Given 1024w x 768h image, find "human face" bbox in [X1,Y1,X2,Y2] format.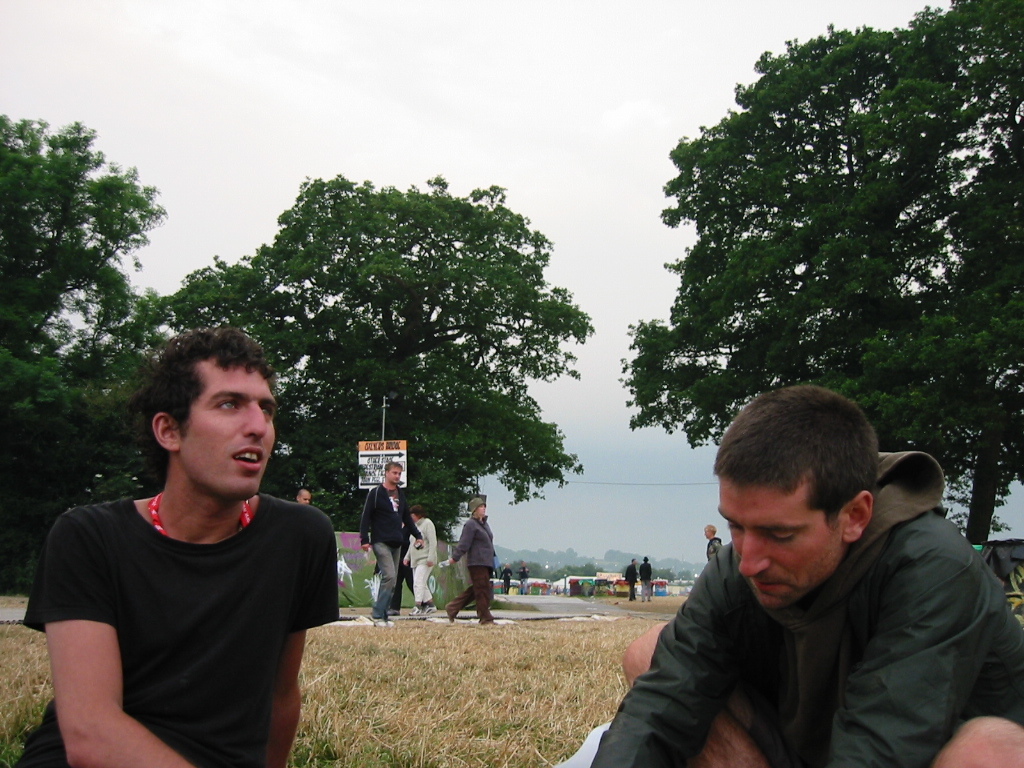
[712,482,843,615].
